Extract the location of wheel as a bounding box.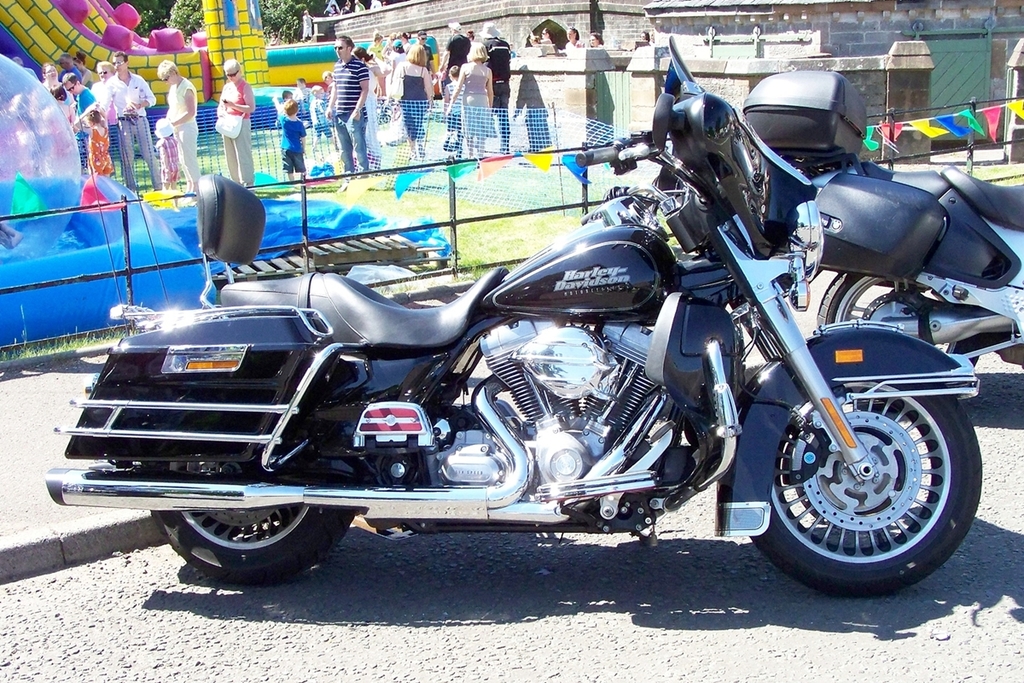
box(143, 440, 358, 587).
